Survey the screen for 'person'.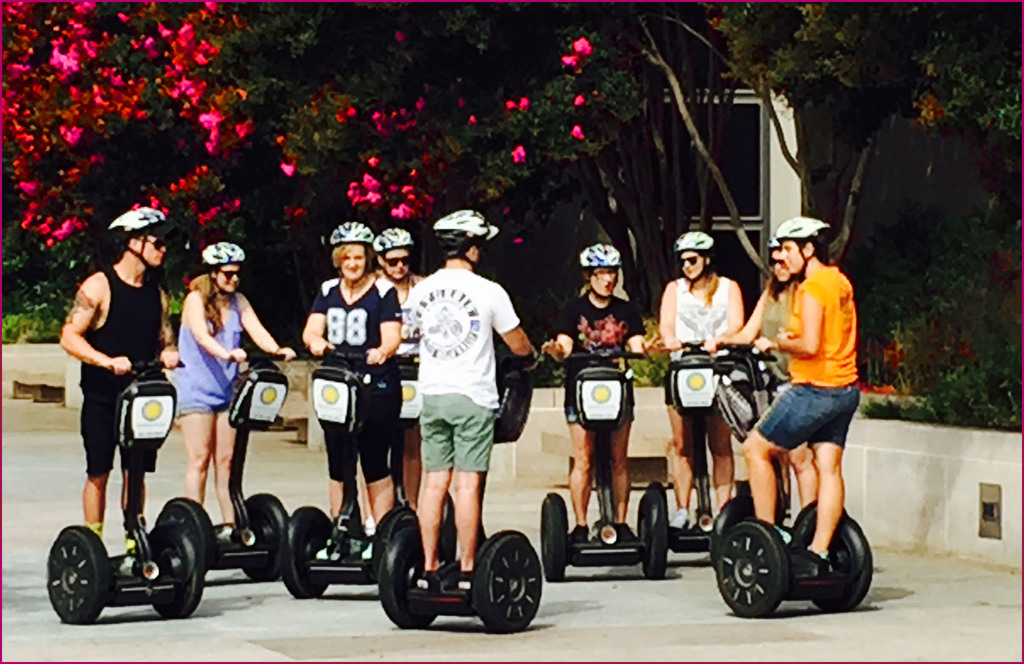
Survey found: <box>538,244,662,541</box>.
